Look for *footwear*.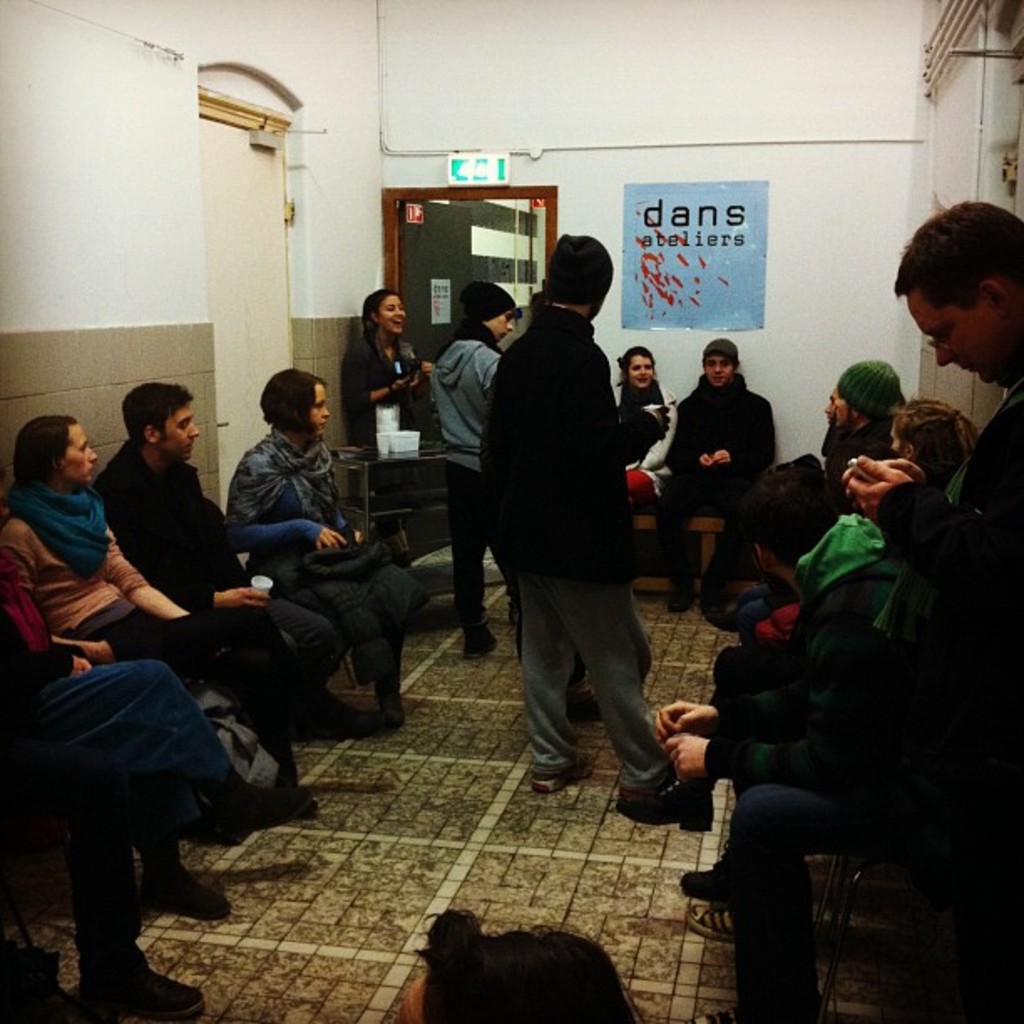
Found: pyautogui.locateOnScreen(465, 627, 494, 659).
